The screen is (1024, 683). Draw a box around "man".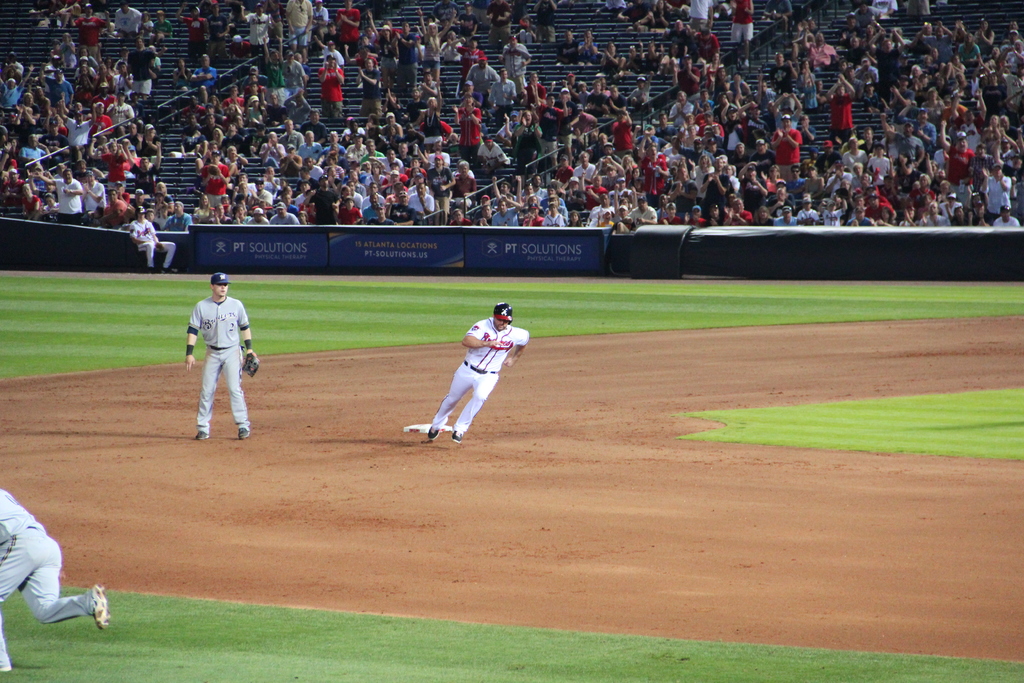
<bbox>625, 195, 657, 228</bbox>.
